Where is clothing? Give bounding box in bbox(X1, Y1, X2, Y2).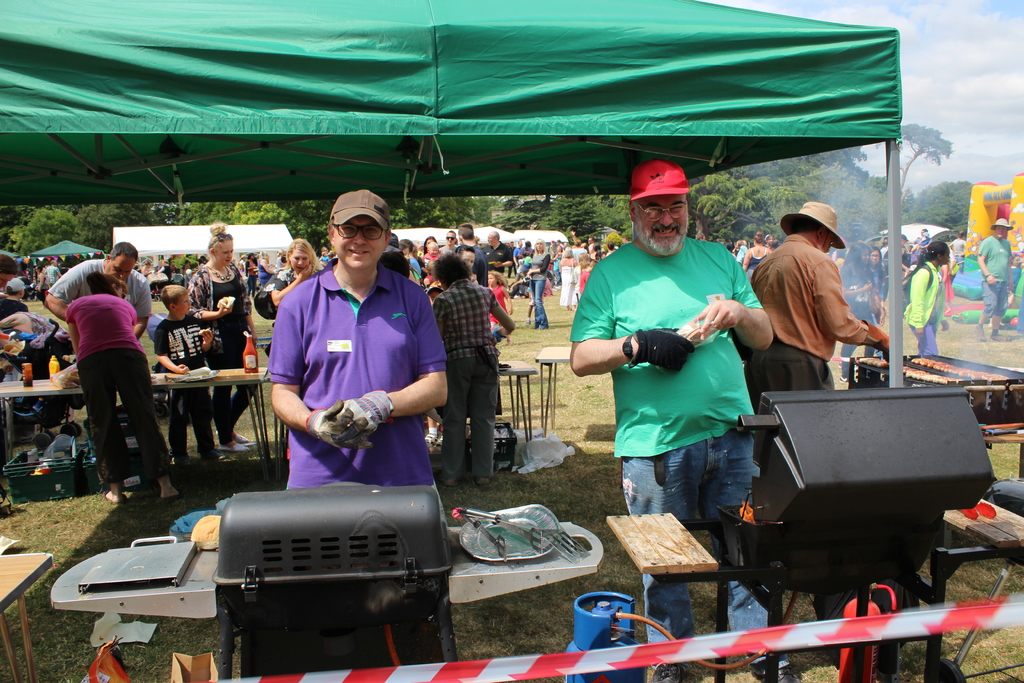
bbox(744, 234, 878, 360).
